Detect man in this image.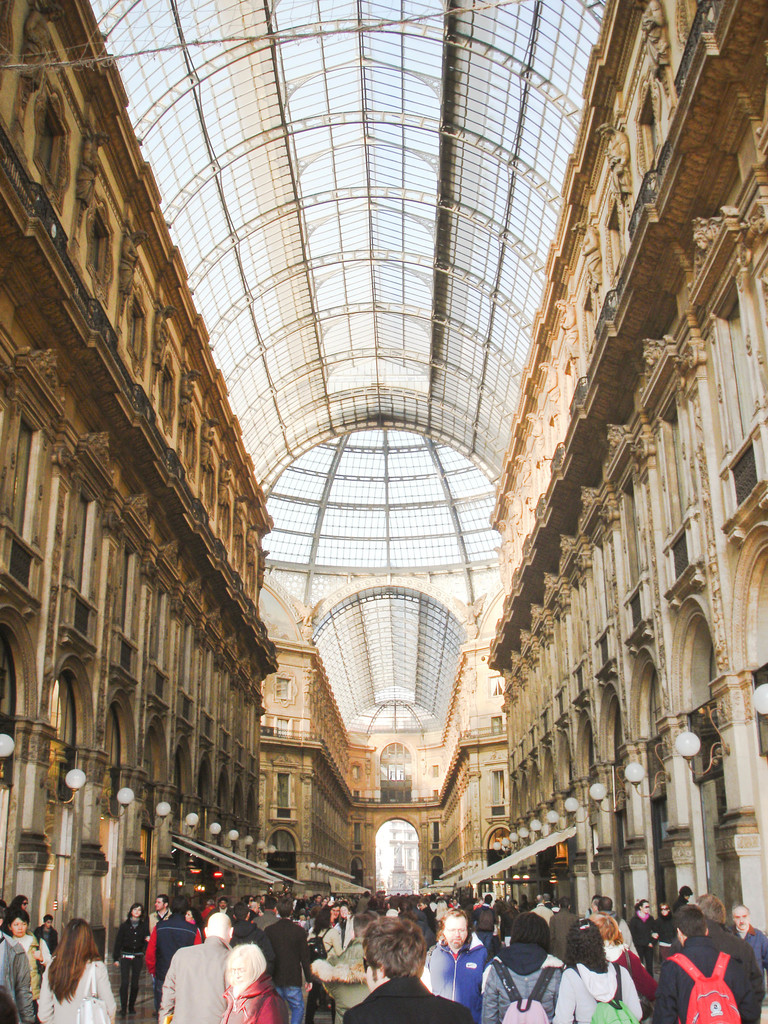
Detection: <box>340,906,471,1023</box>.
